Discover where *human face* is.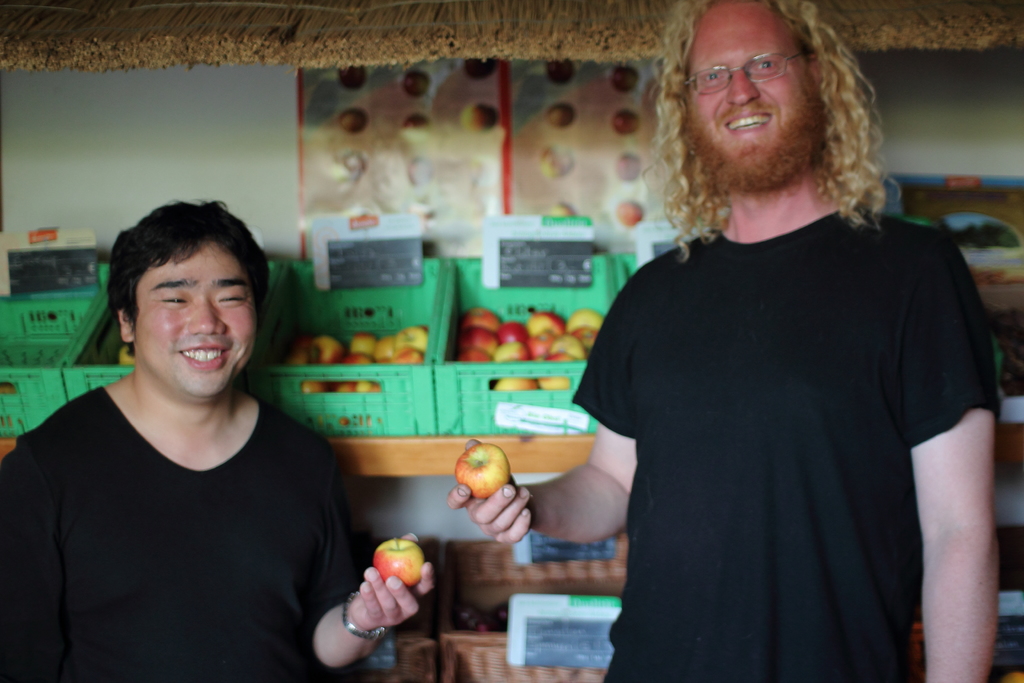
Discovered at pyautogui.locateOnScreen(132, 242, 255, 406).
